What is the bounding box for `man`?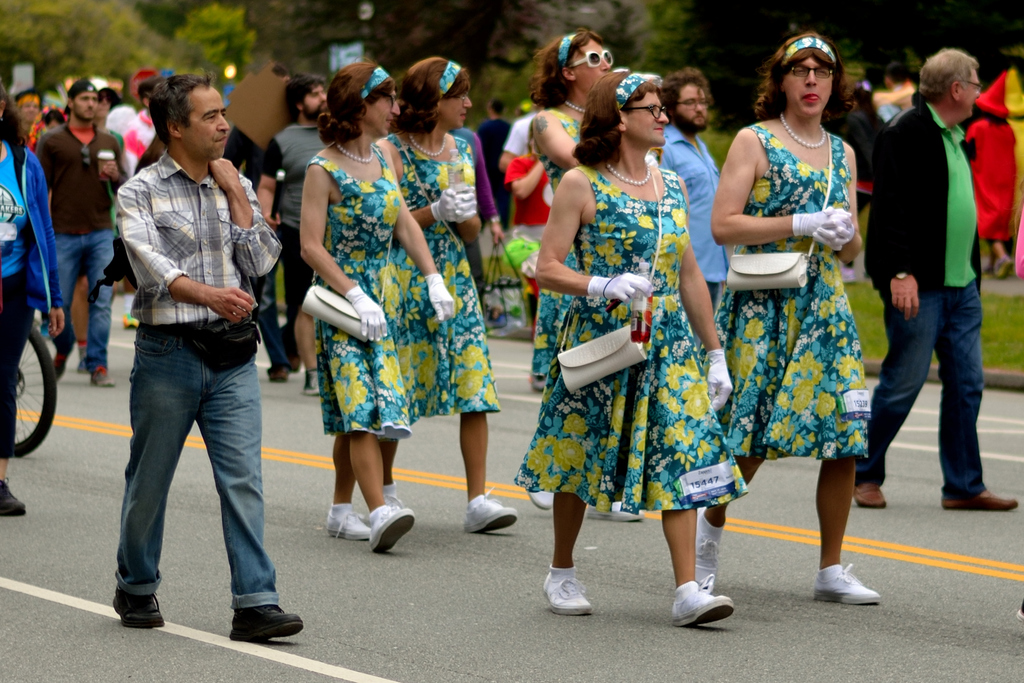
36:79:130:387.
